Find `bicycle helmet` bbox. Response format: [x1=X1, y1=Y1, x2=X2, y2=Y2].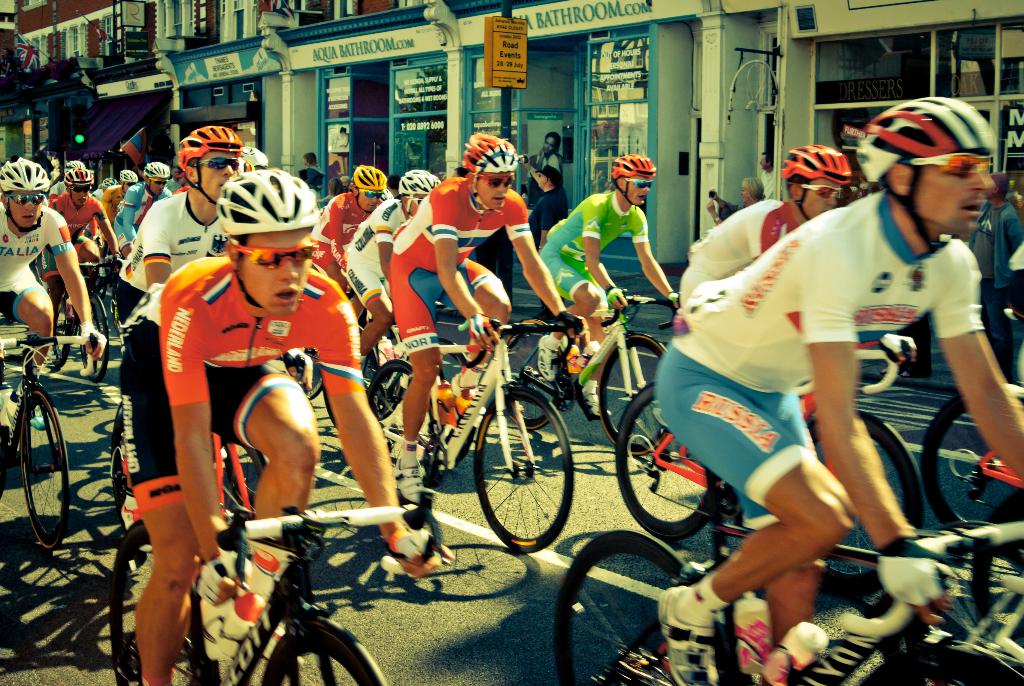
[x1=615, y1=156, x2=651, y2=176].
